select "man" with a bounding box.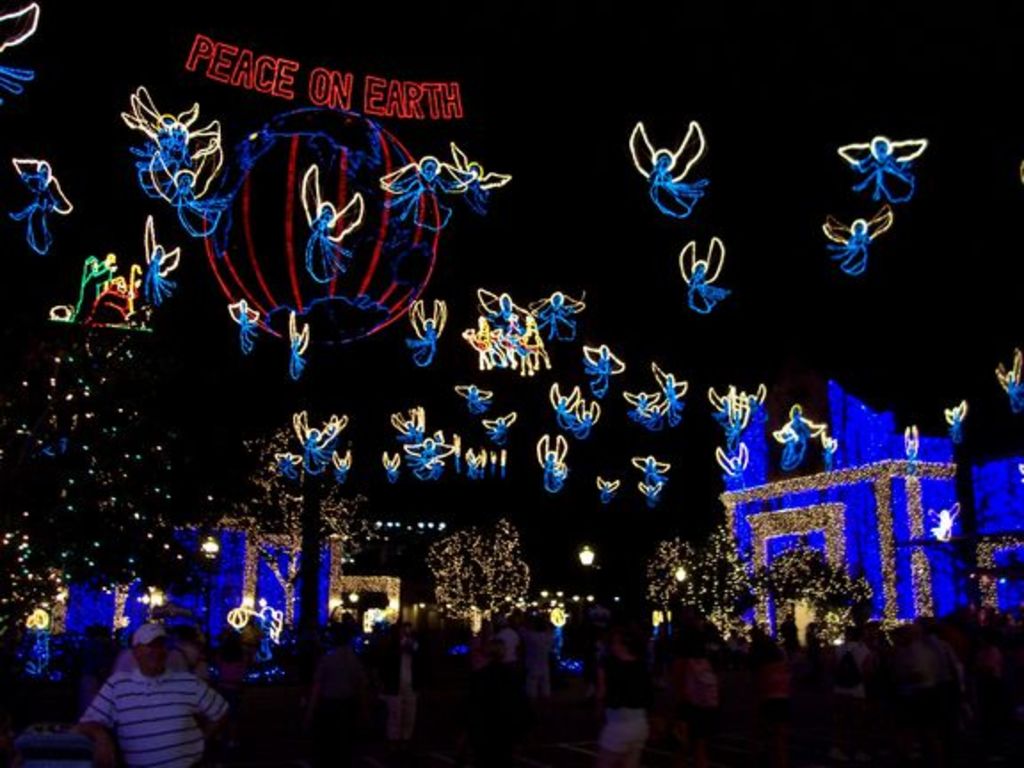
(87, 617, 242, 766).
